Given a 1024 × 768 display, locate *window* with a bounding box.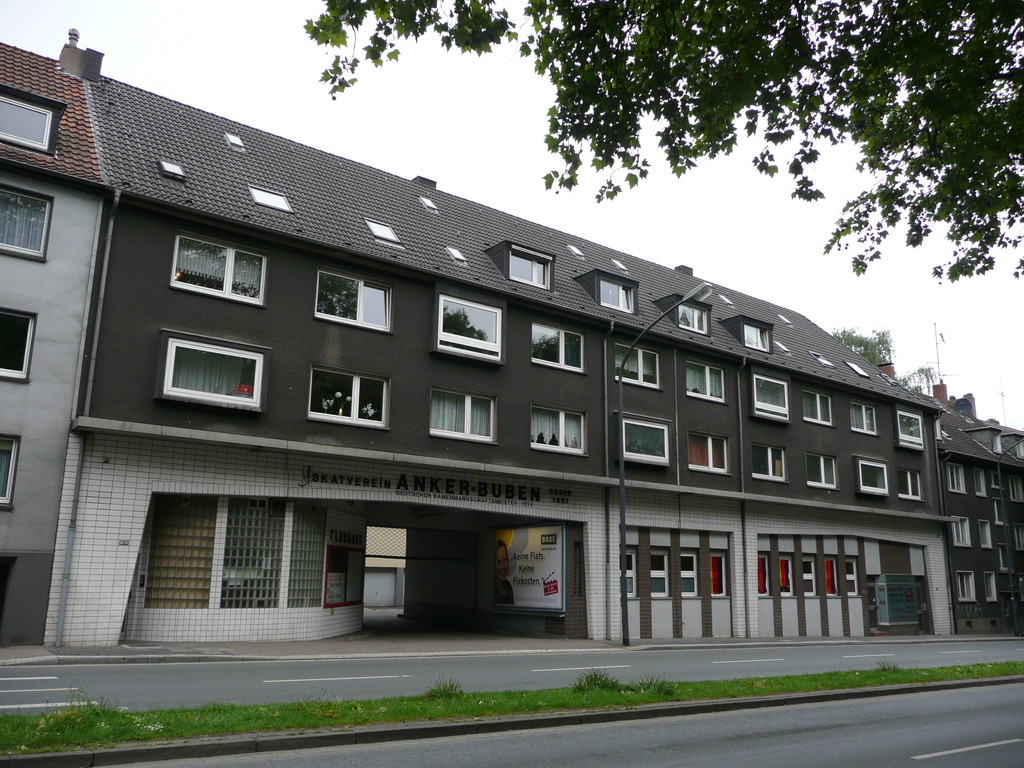
Located: region(0, 94, 48, 155).
